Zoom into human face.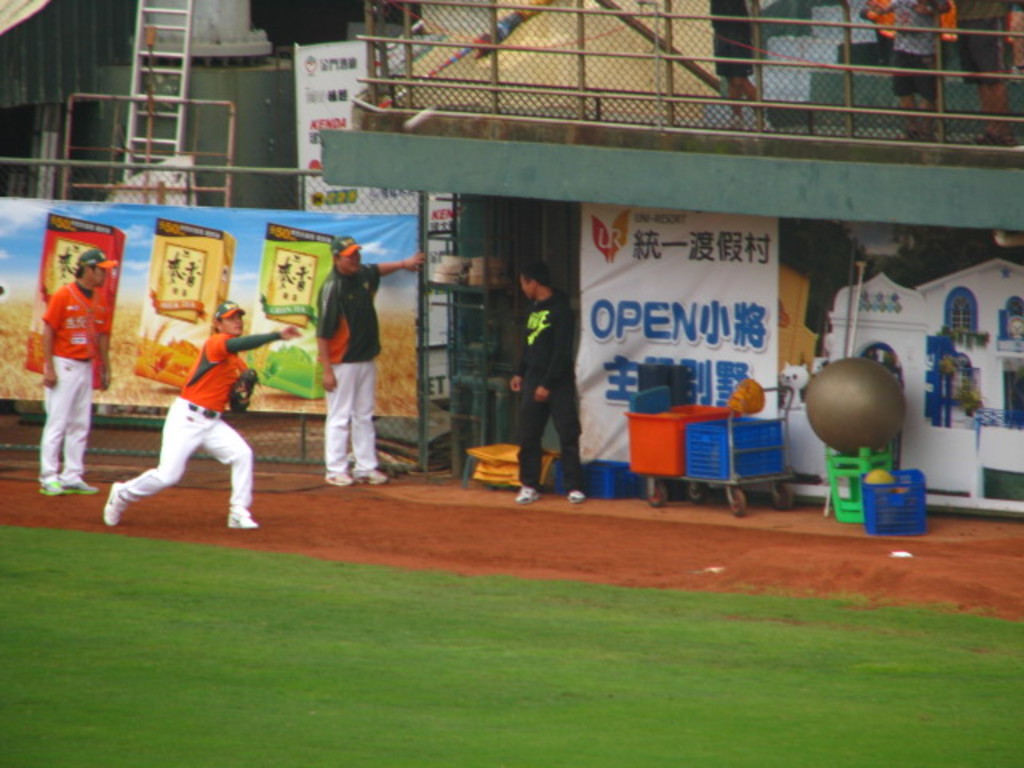
Zoom target: BBox(344, 250, 358, 269).
